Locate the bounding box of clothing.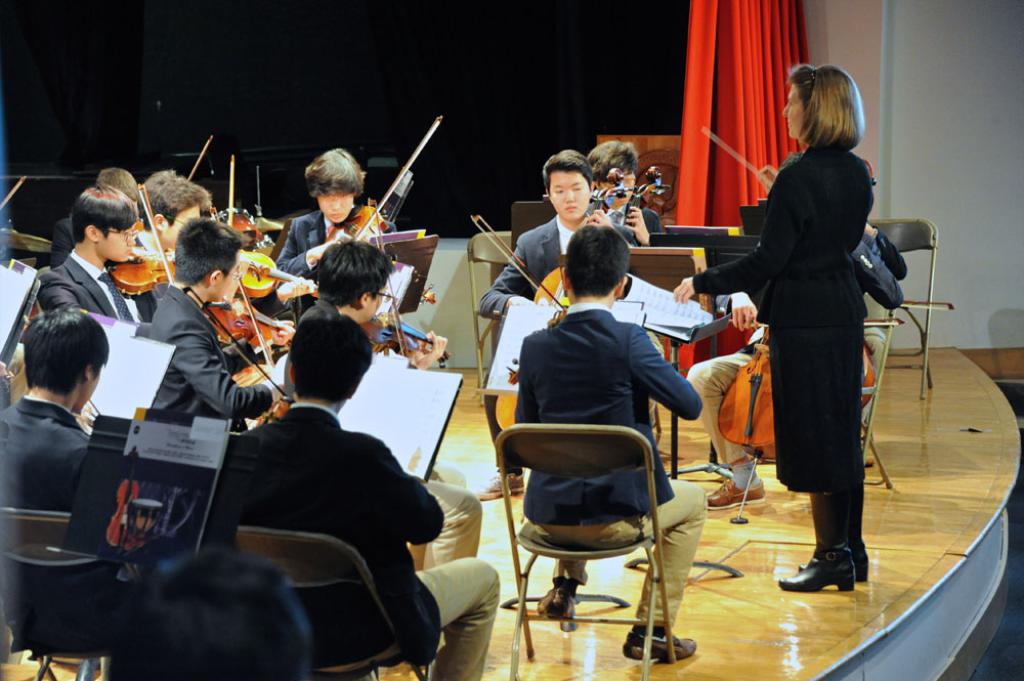
Bounding box: bbox(863, 219, 914, 284).
